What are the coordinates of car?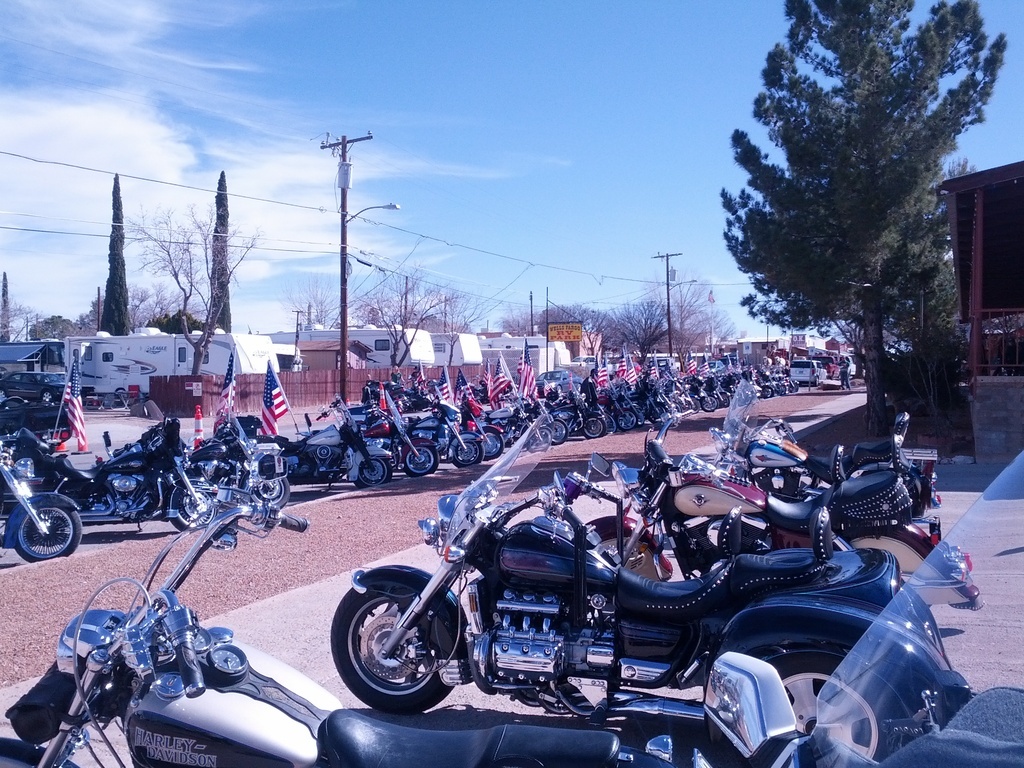
<box>793,360,828,389</box>.
